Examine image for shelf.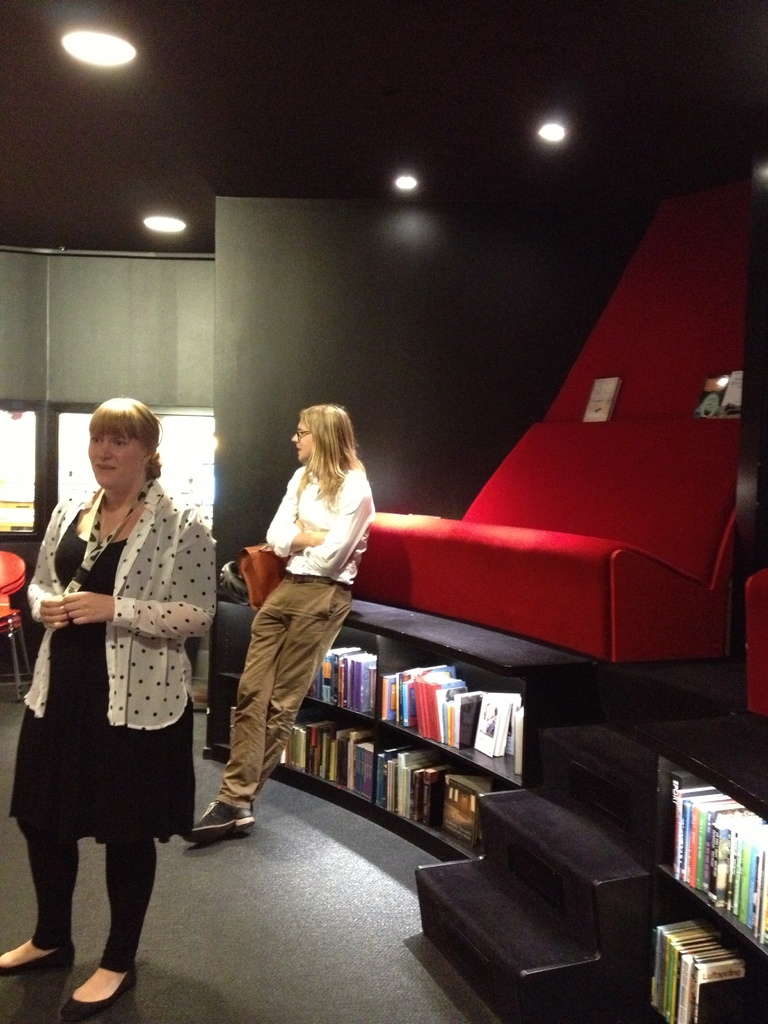
Examination result: locate(287, 616, 388, 717).
